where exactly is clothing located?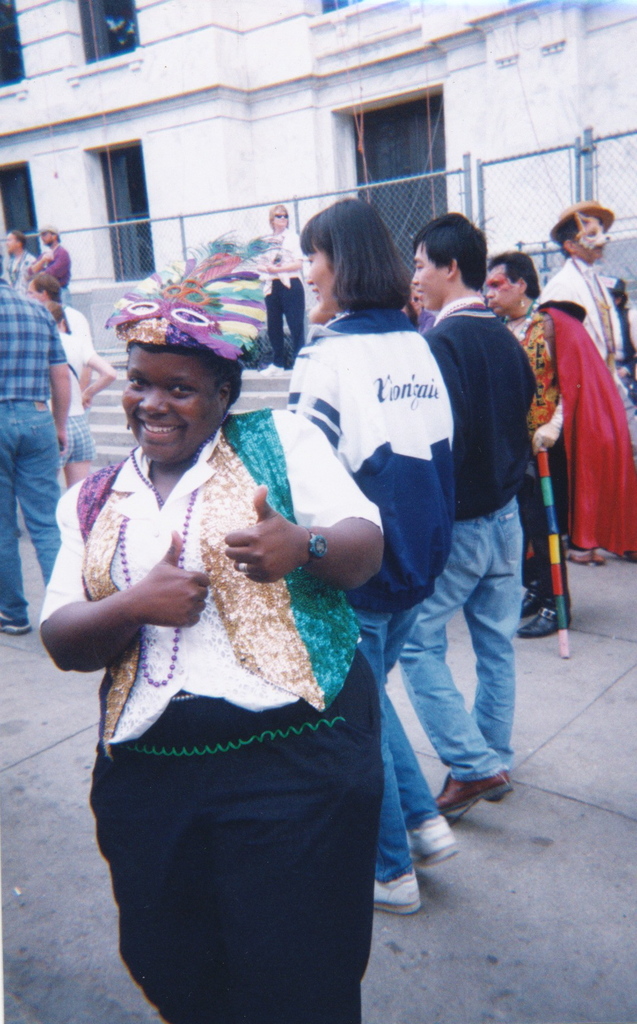
Its bounding box is box=[500, 304, 636, 608].
